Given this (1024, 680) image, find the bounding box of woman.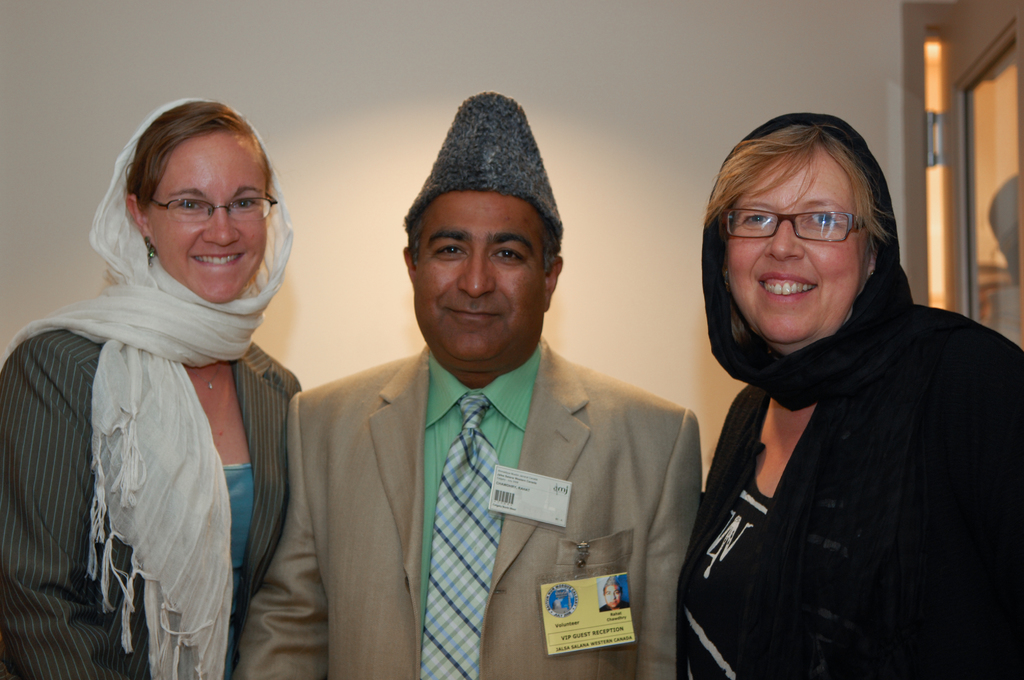
crop(675, 113, 1023, 679).
